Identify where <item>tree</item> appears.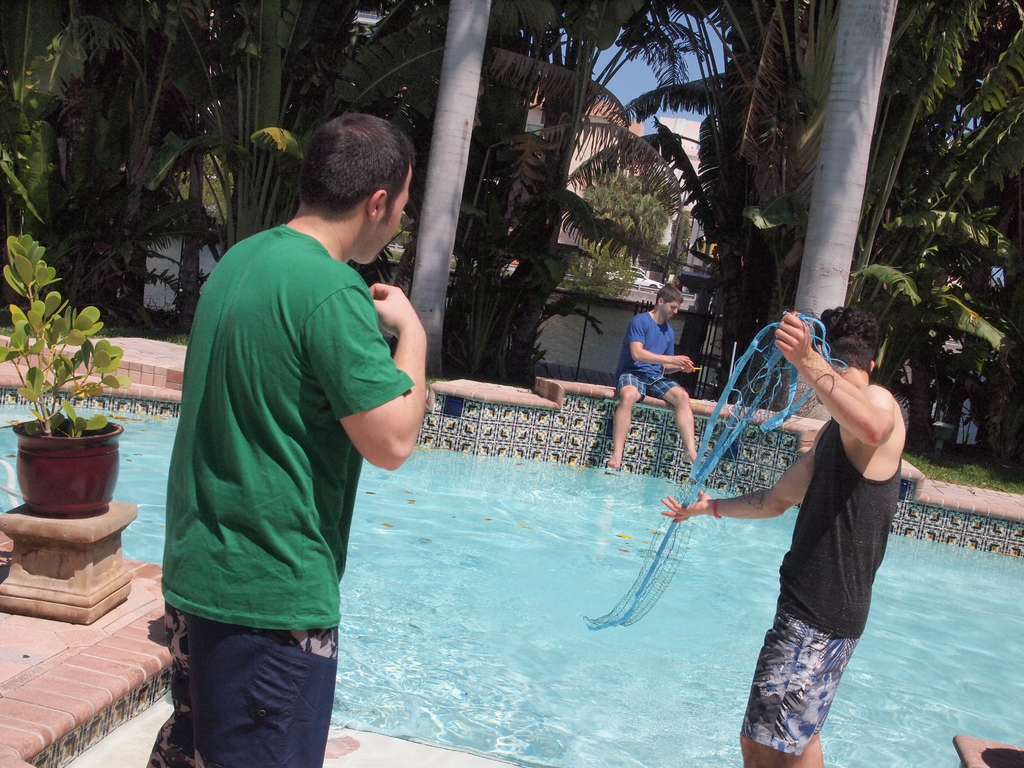
Appears at 498 0 683 383.
